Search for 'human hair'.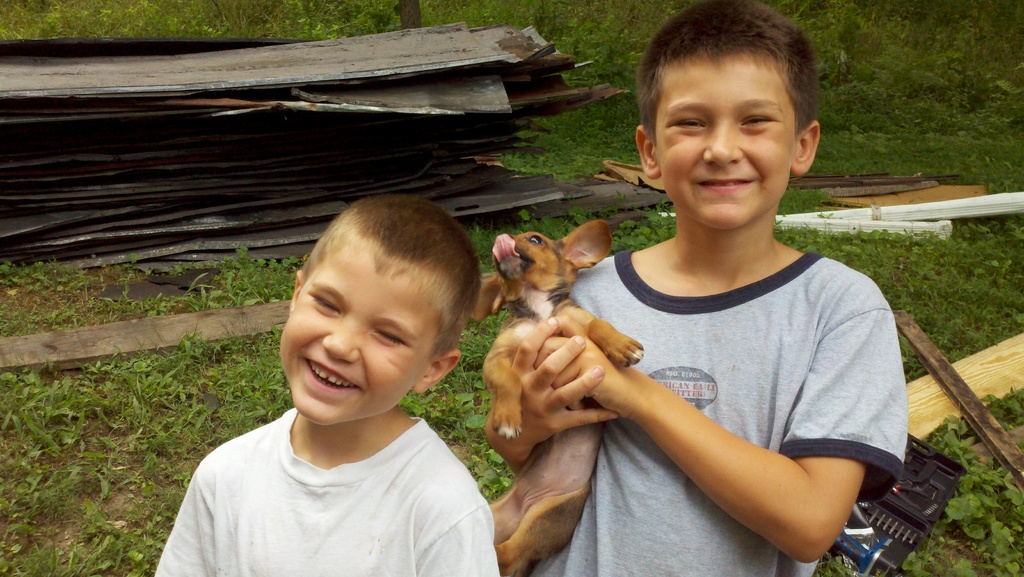
Found at [left=634, top=9, right=817, bottom=134].
